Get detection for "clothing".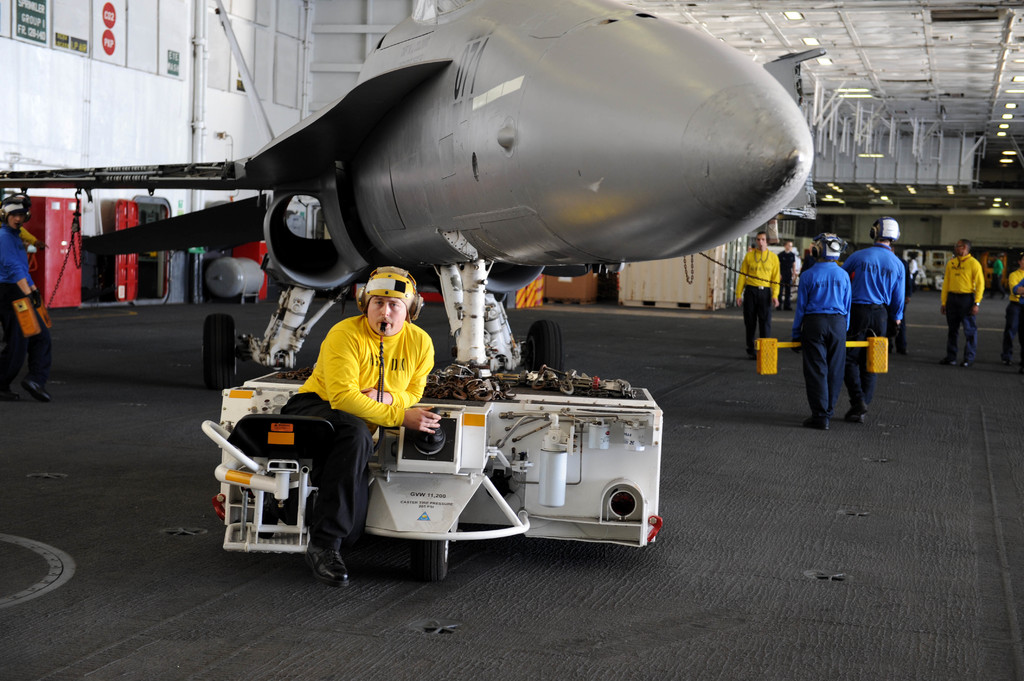
Detection: {"left": 0, "top": 276, "right": 44, "bottom": 381}.
